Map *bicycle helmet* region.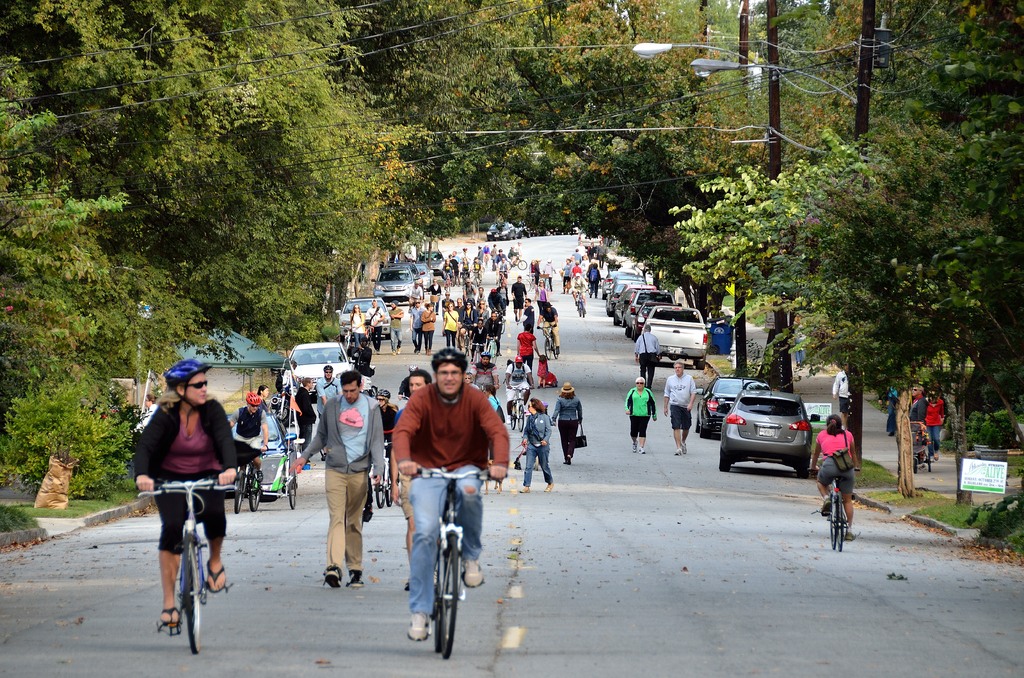
Mapped to detection(429, 346, 467, 378).
